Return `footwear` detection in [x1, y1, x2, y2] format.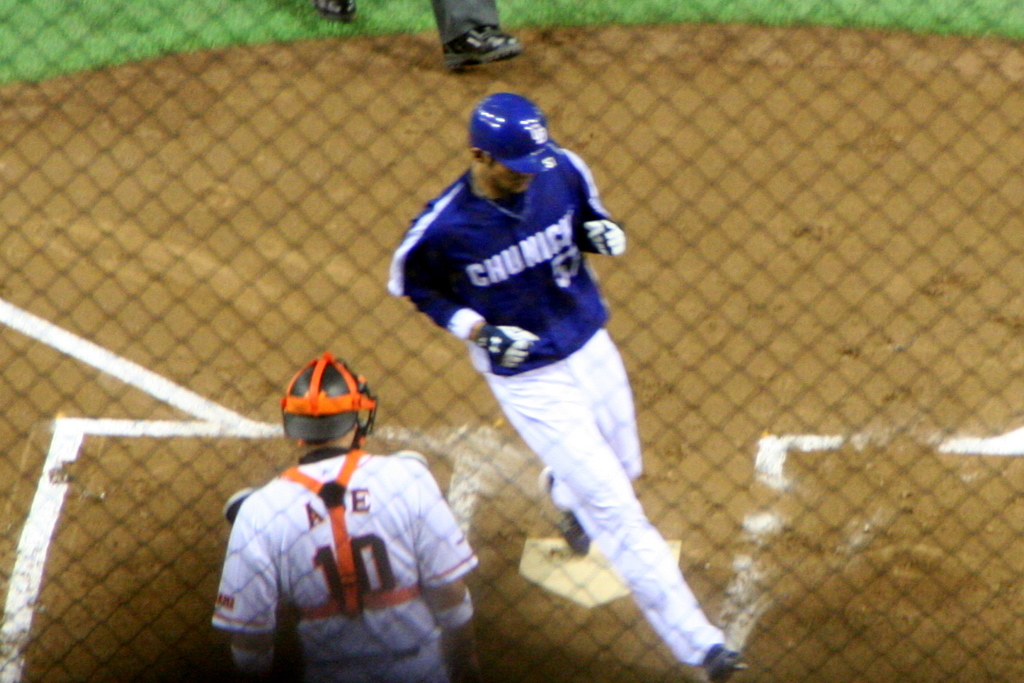
[427, 9, 538, 52].
